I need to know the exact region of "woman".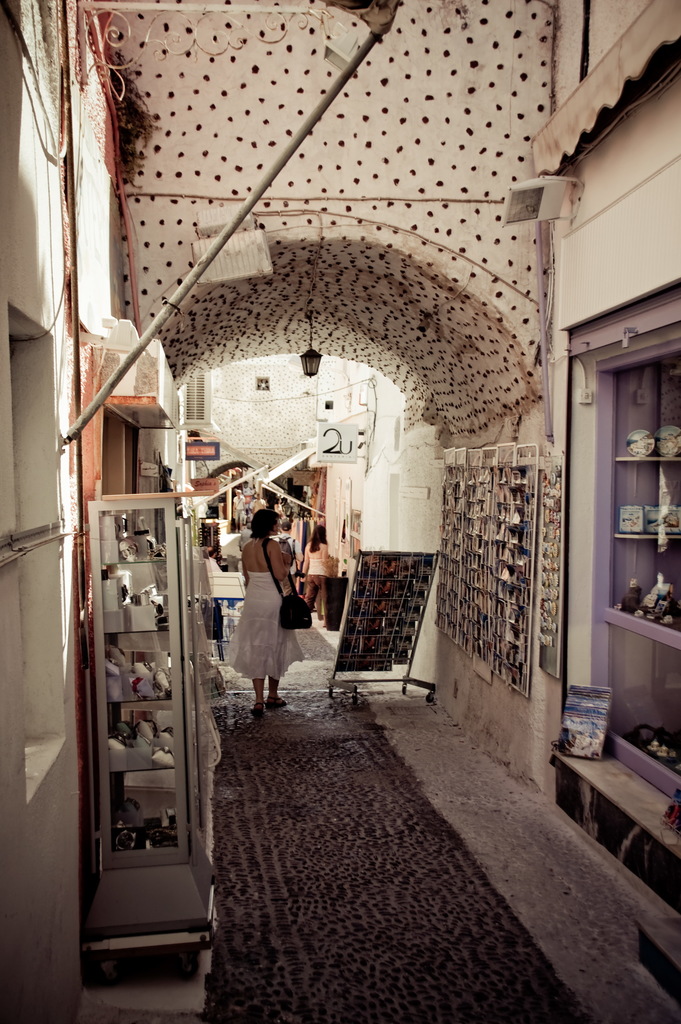
Region: <box>213,506,318,691</box>.
